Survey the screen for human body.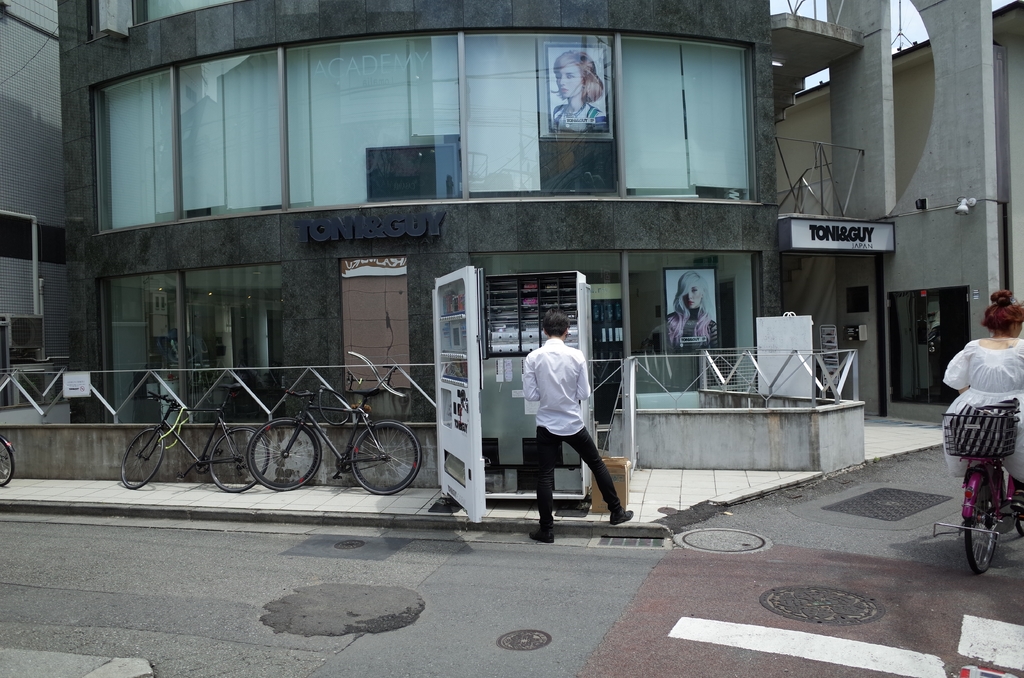
Survey found: [545,94,616,138].
